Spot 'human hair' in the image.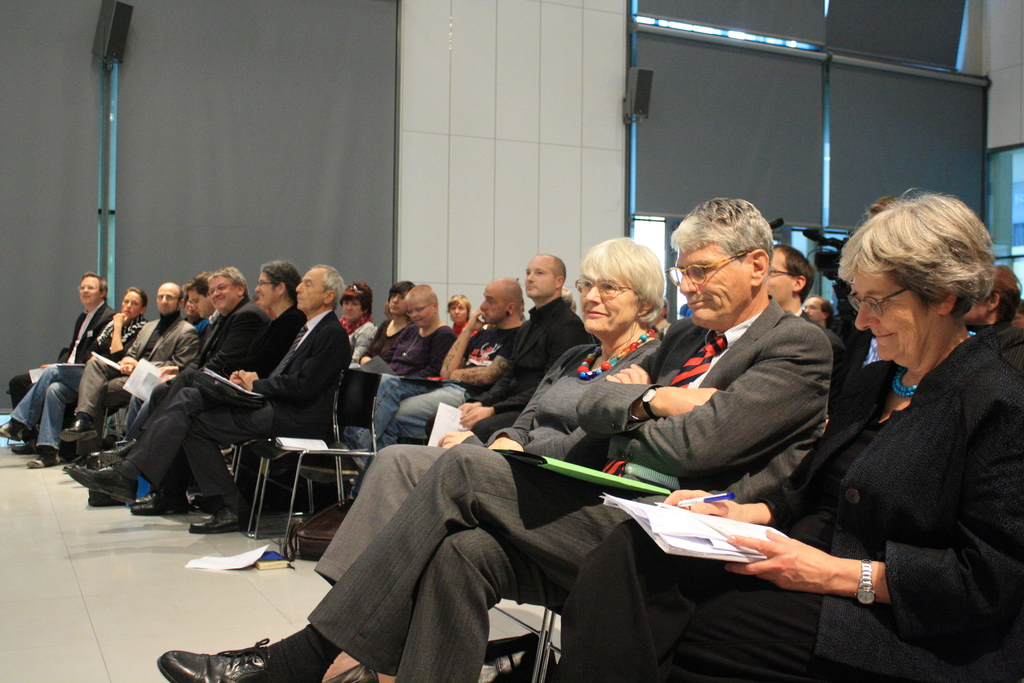
'human hair' found at 550,253,564,287.
